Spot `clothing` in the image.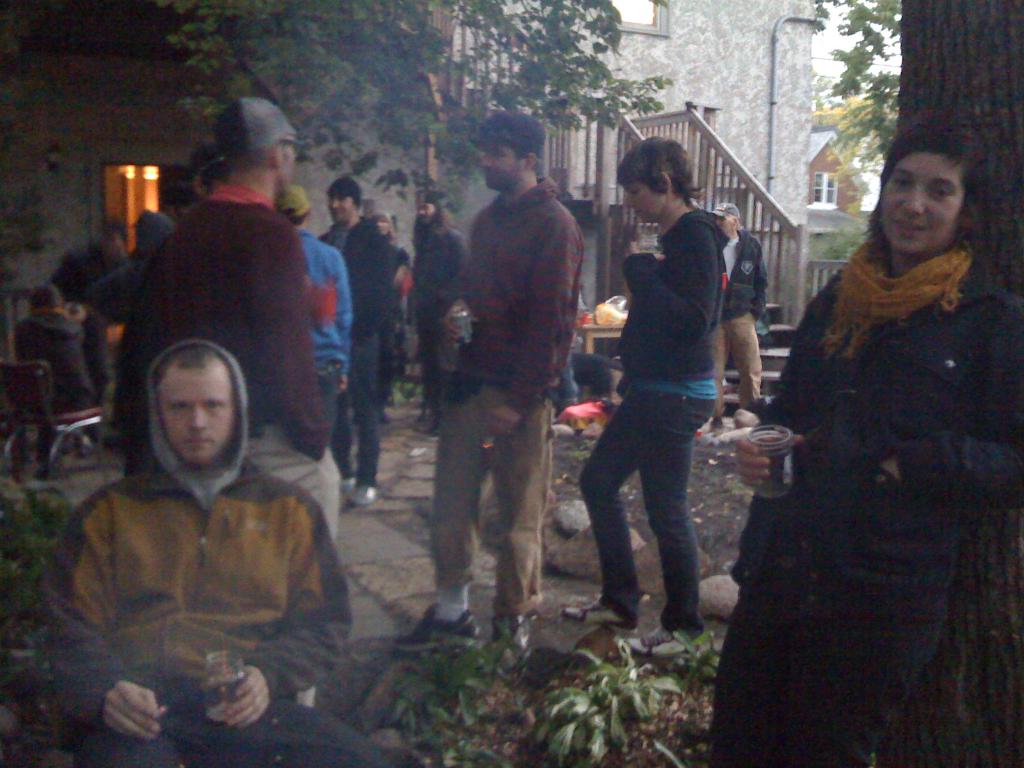
`clothing` found at bbox(296, 228, 356, 450).
